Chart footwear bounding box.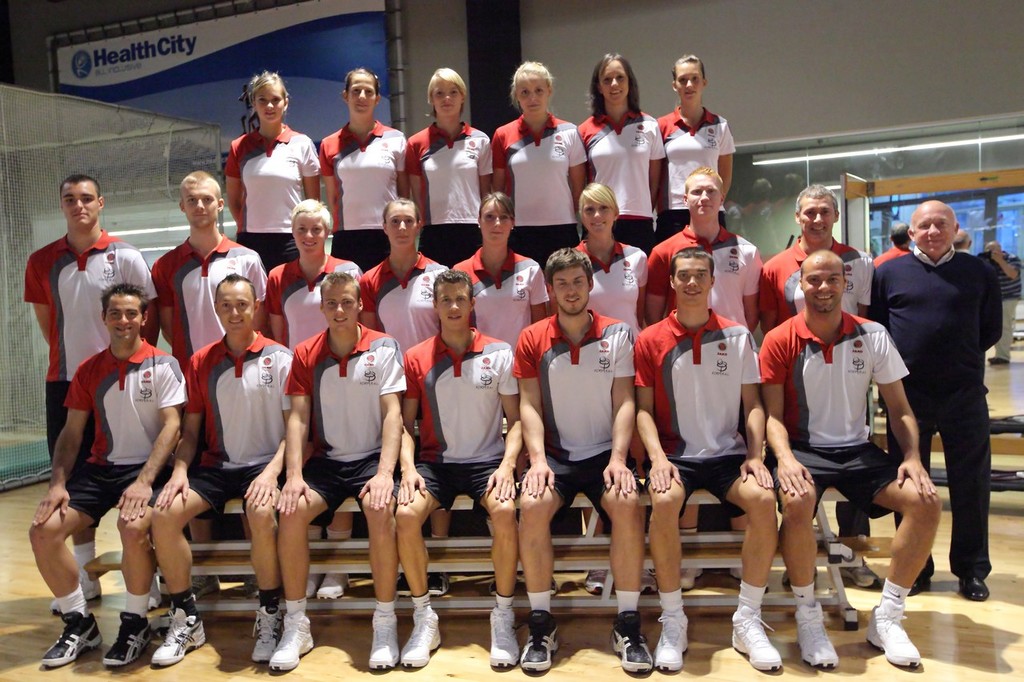
Charted: {"x1": 493, "y1": 608, "x2": 515, "y2": 663}.
